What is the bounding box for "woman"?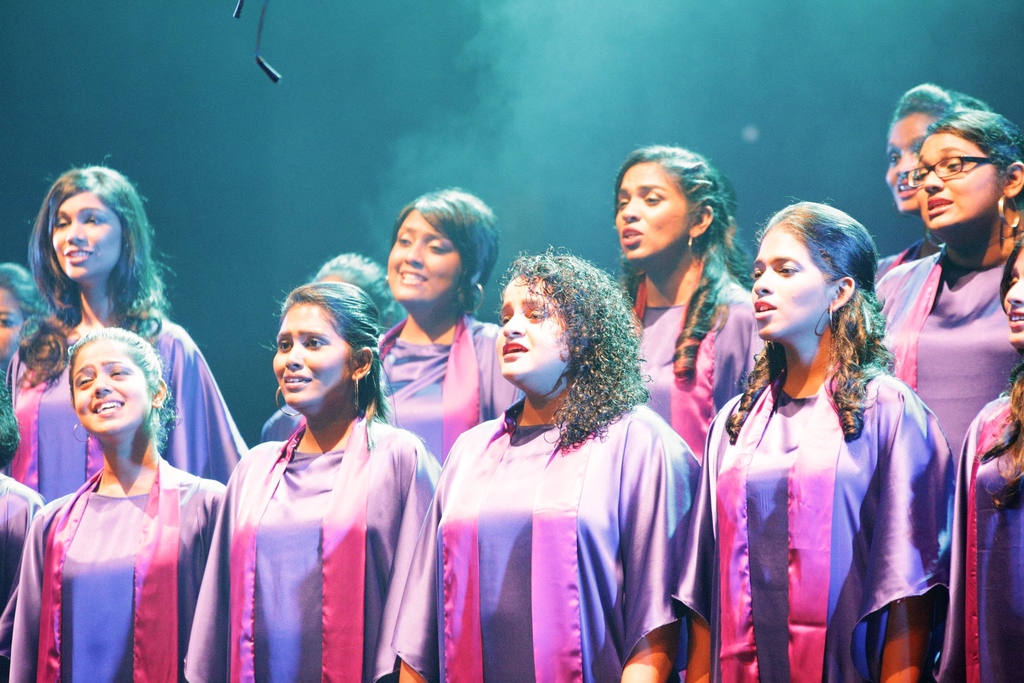
x1=391, y1=257, x2=703, y2=682.
